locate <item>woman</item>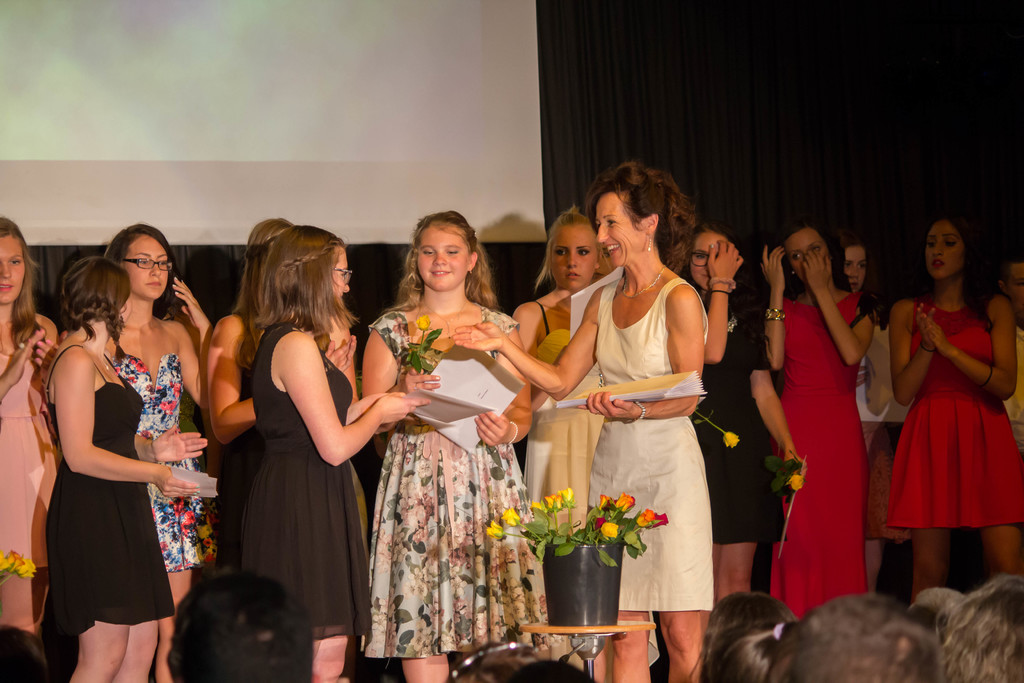
rect(675, 222, 806, 679)
